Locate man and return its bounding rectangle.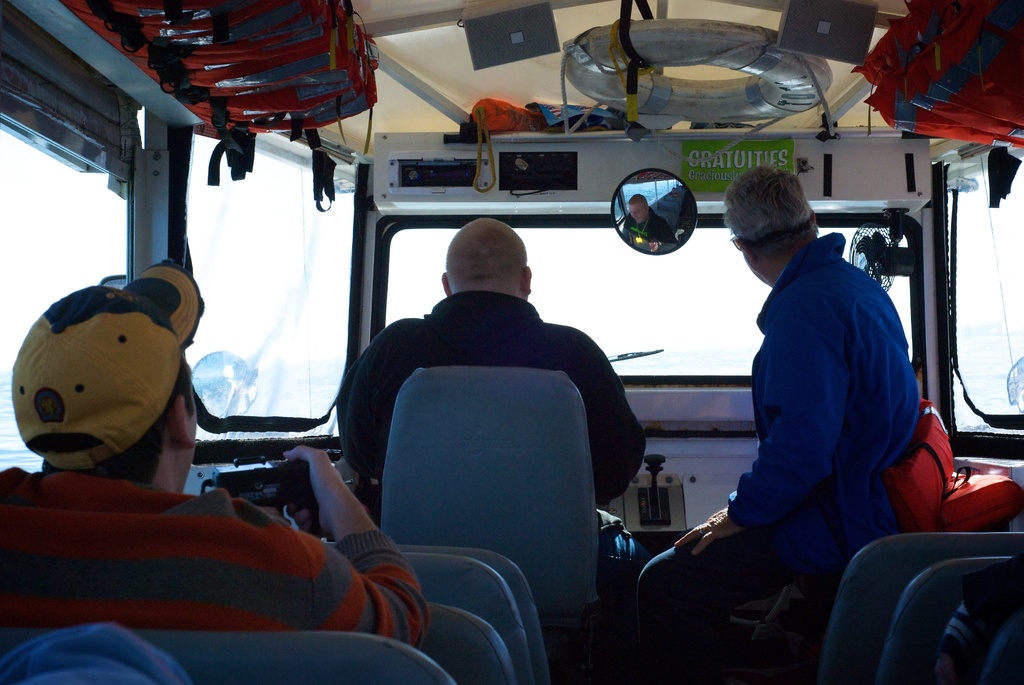
698, 158, 947, 645.
